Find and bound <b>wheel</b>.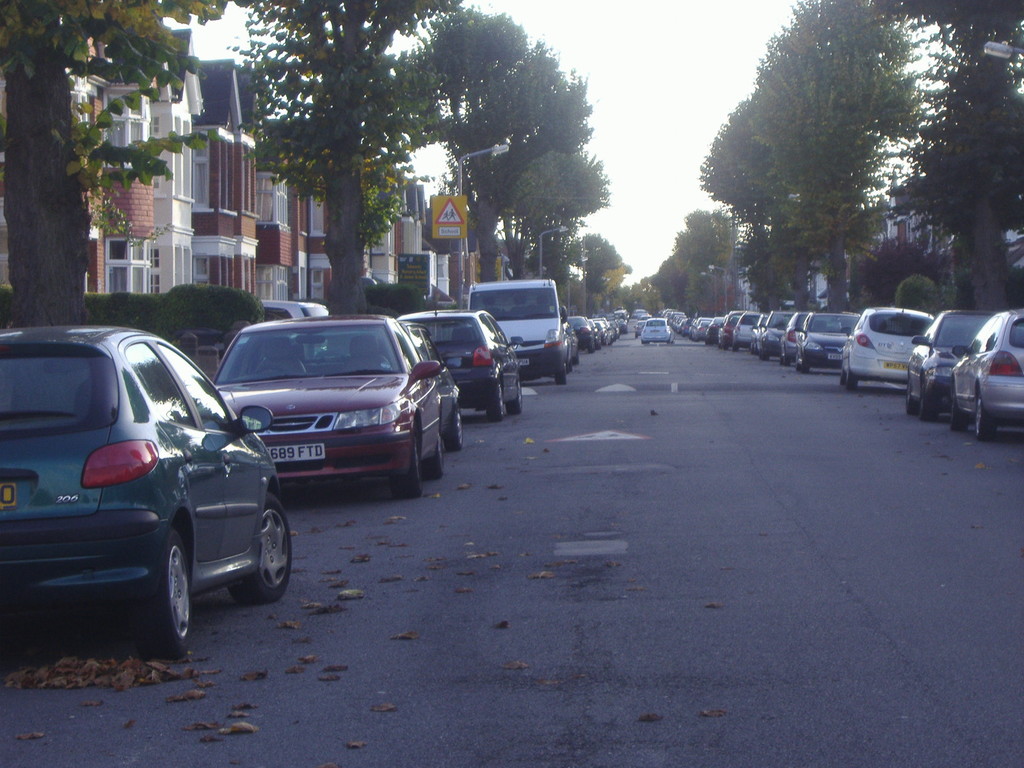
Bound: x1=255, y1=366, x2=289, y2=377.
